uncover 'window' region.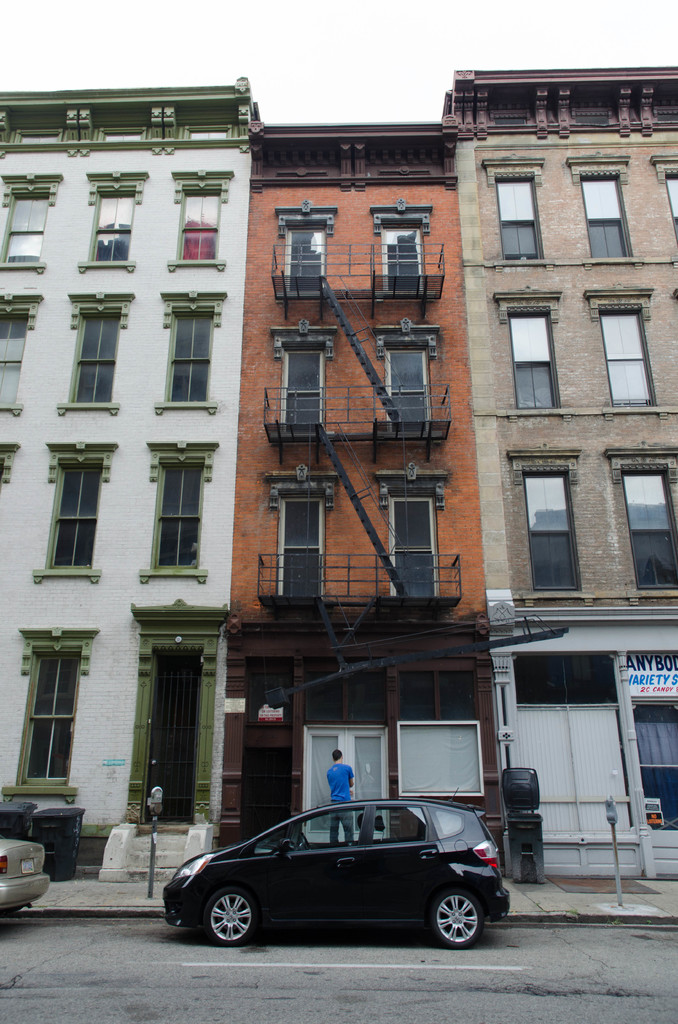
Uncovered: box(506, 314, 558, 403).
